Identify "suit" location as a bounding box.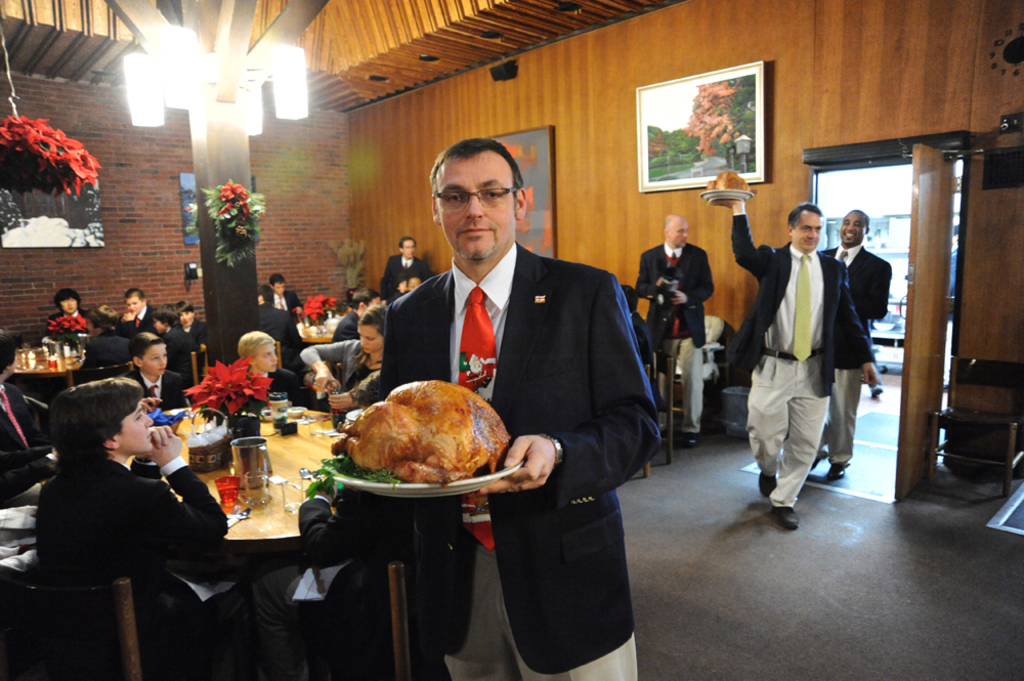
pyautogui.locateOnScreen(730, 217, 877, 510).
